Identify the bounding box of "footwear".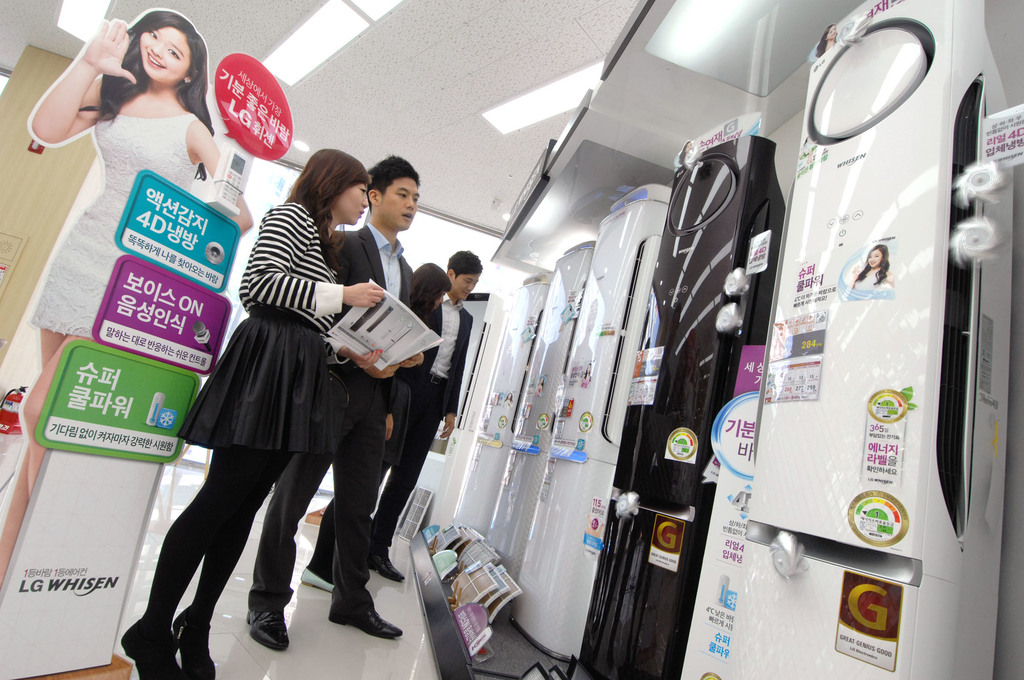
box=[163, 610, 225, 679].
